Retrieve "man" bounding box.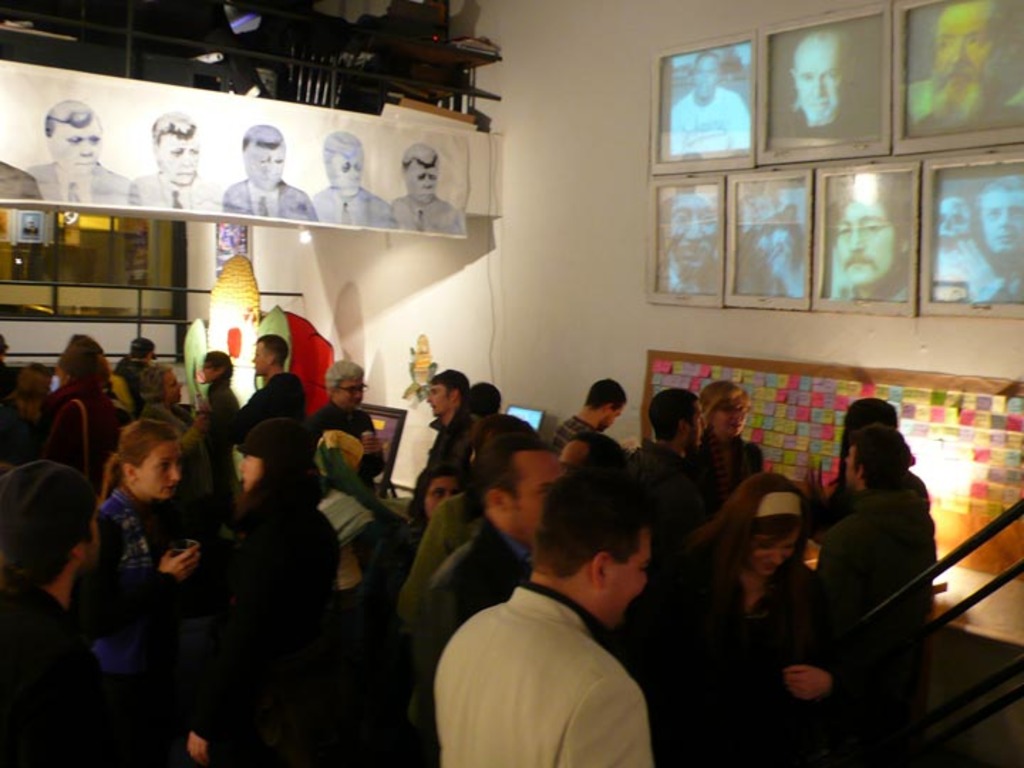
Bounding box: [671, 57, 752, 158].
